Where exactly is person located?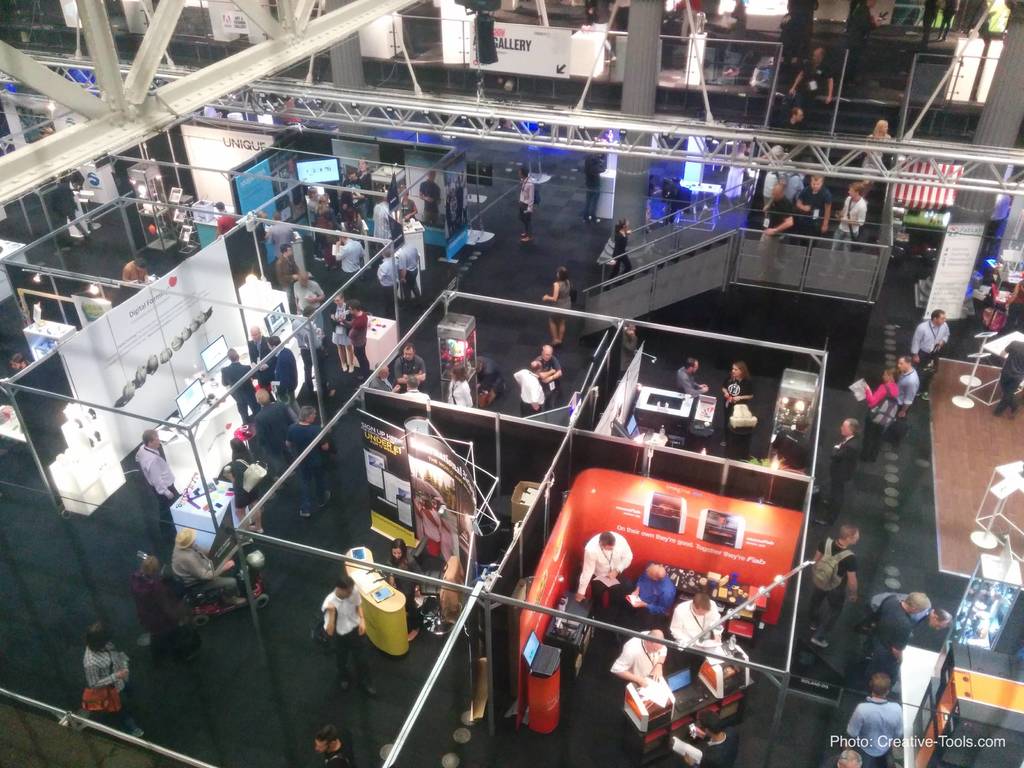
Its bounding box is {"left": 474, "top": 356, "right": 510, "bottom": 408}.
